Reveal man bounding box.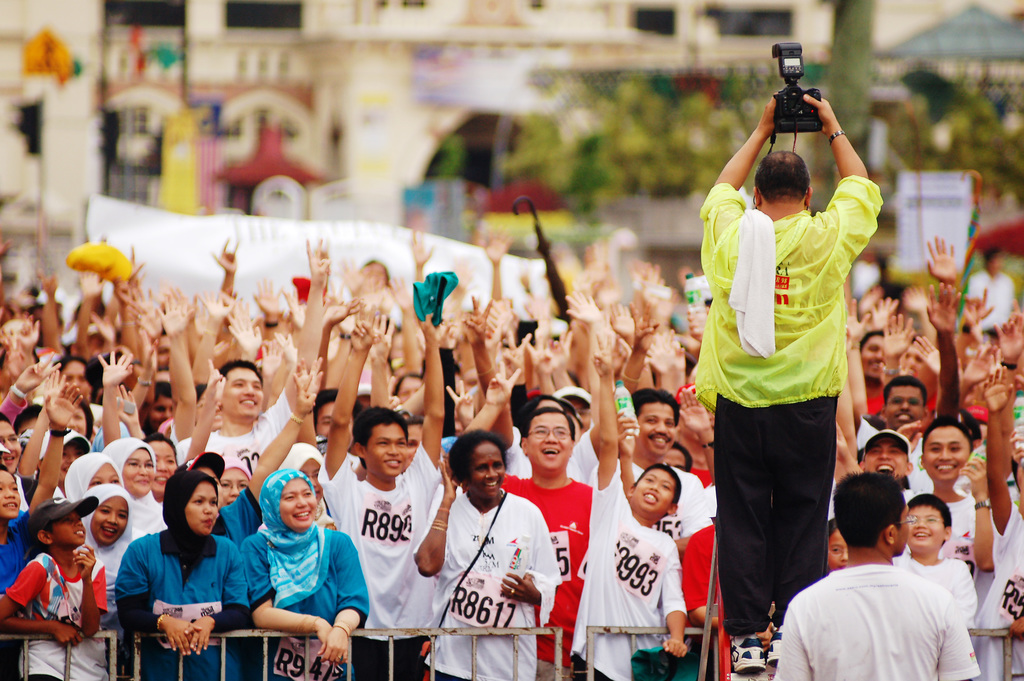
Revealed: {"left": 781, "top": 488, "right": 1006, "bottom": 678}.
